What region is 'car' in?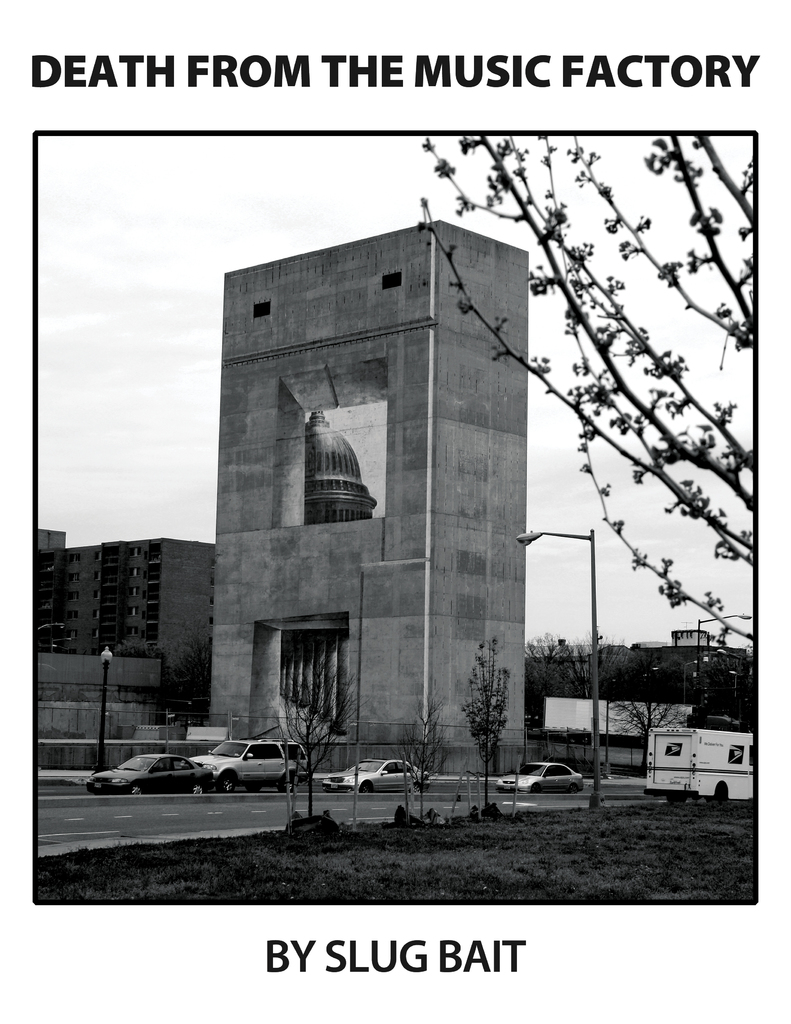
bbox=[200, 739, 312, 790].
